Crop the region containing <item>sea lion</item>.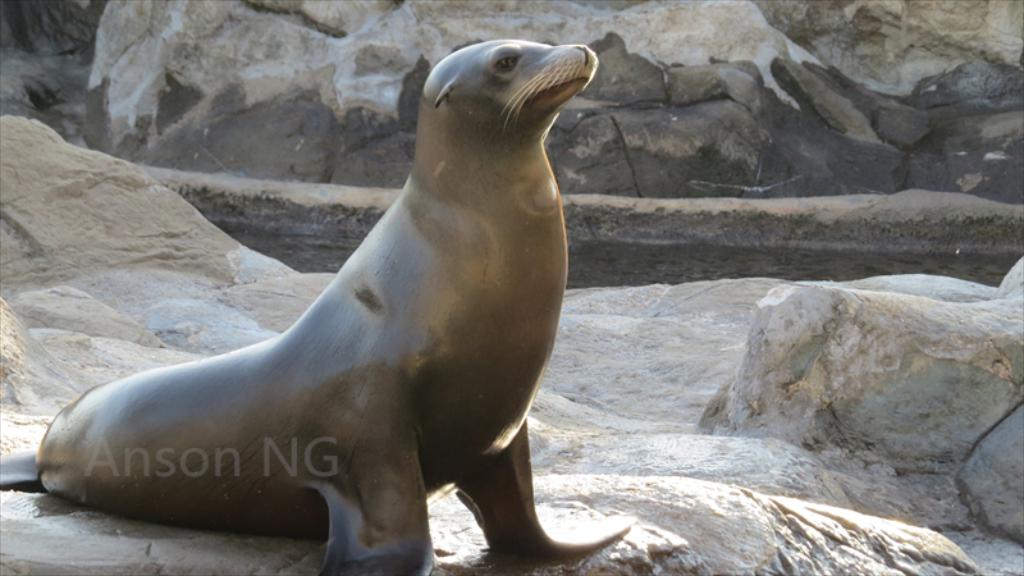
Crop region: (0,41,636,575).
